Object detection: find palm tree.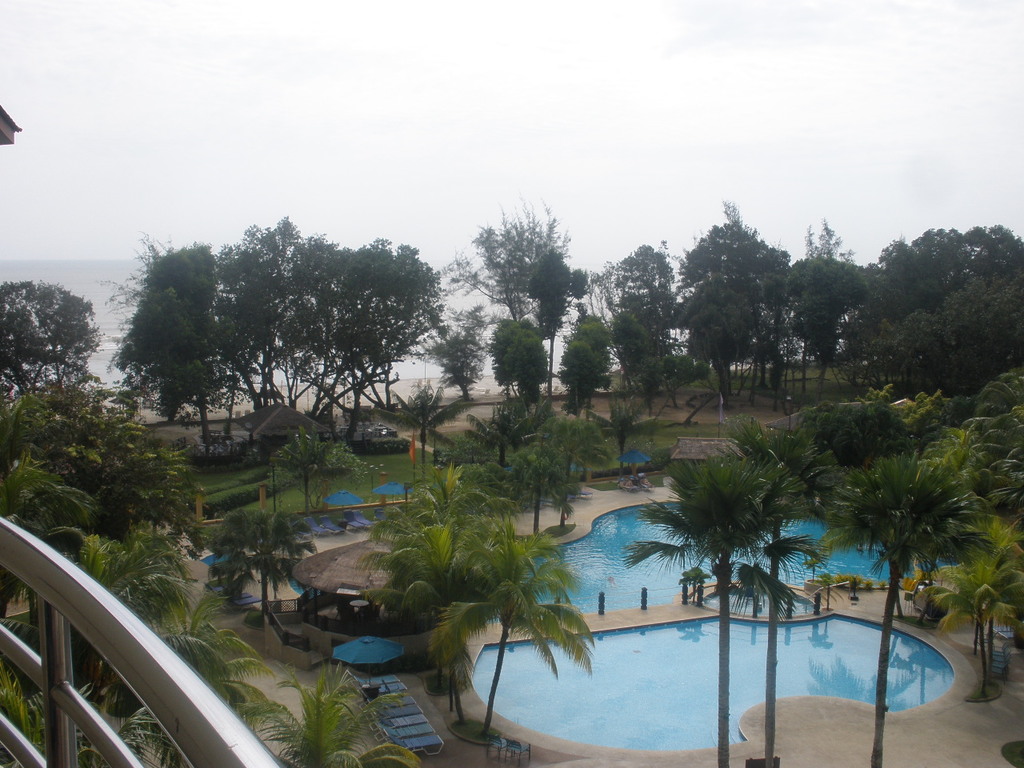
left=454, top=510, right=580, bottom=740.
